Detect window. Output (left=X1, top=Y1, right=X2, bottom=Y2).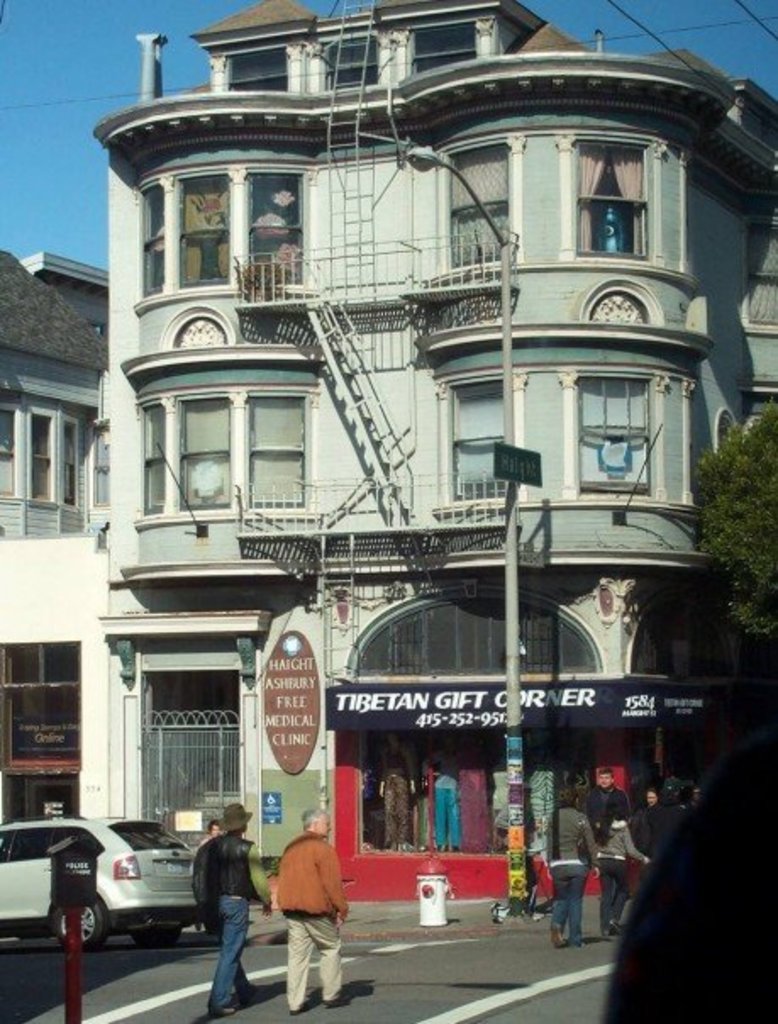
(left=432, top=142, right=512, bottom=264).
